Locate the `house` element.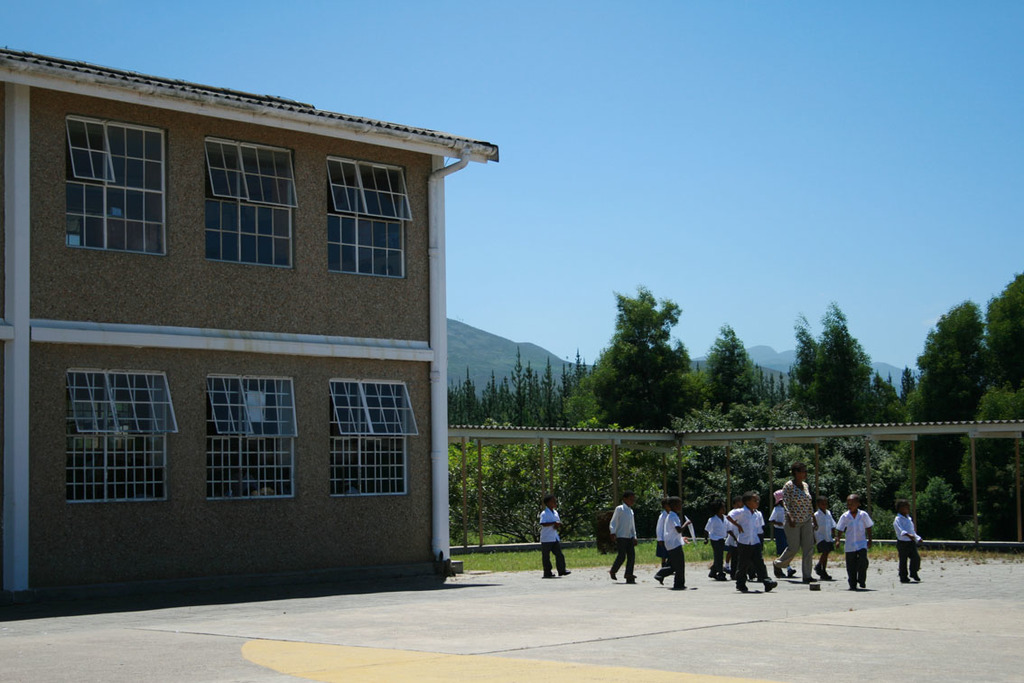
Element bbox: [x1=0, y1=49, x2=494, y2=603].
